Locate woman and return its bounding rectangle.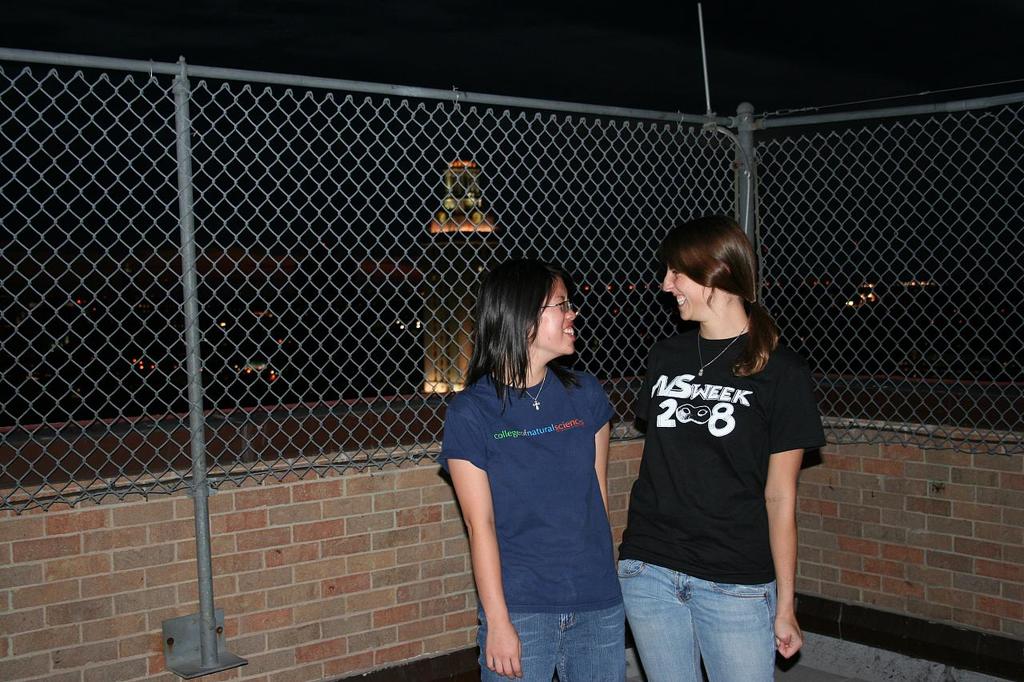
433,244,647,676.
